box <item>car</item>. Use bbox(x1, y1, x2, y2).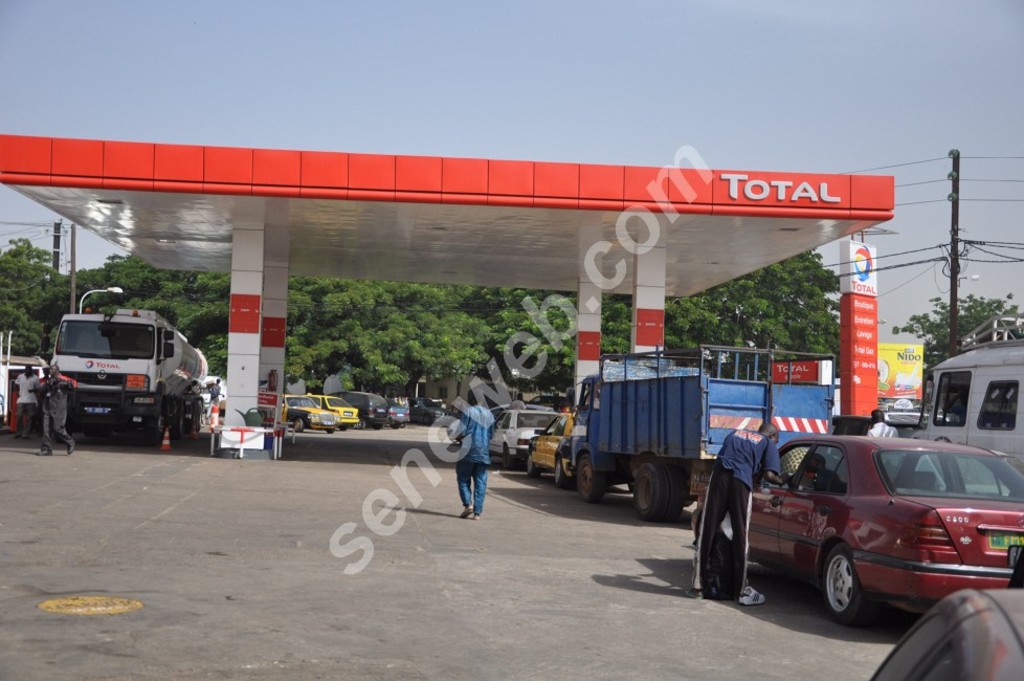
bbox(737, 431, 1007, 640).
